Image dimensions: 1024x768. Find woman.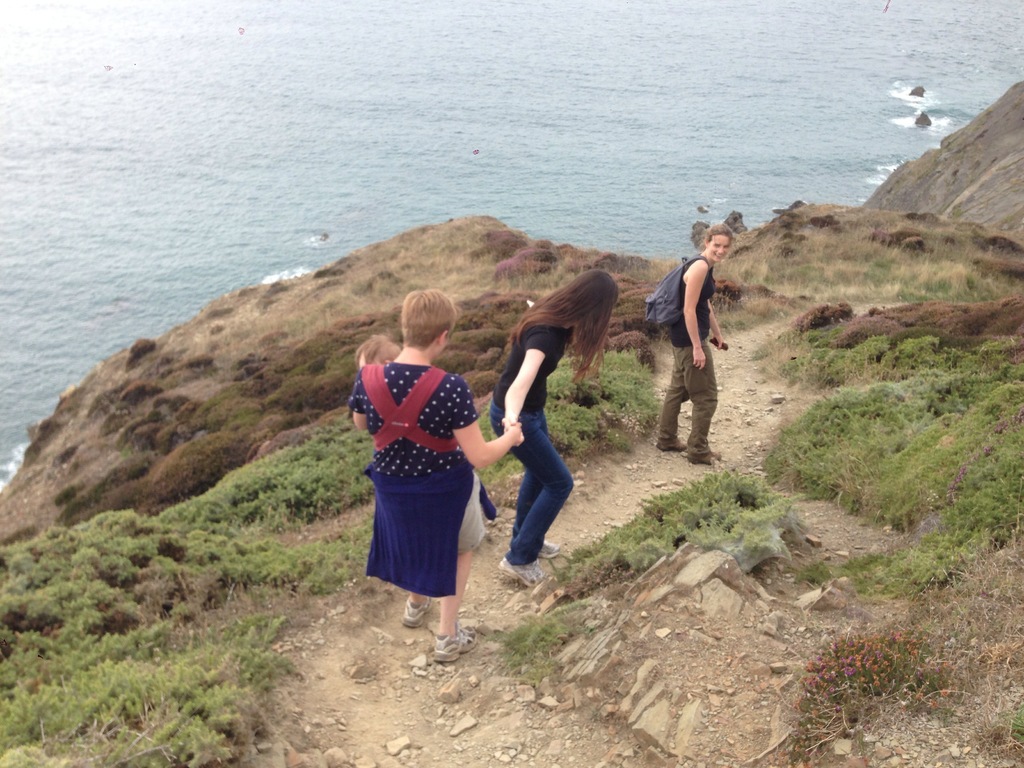
348 289 518 663.
